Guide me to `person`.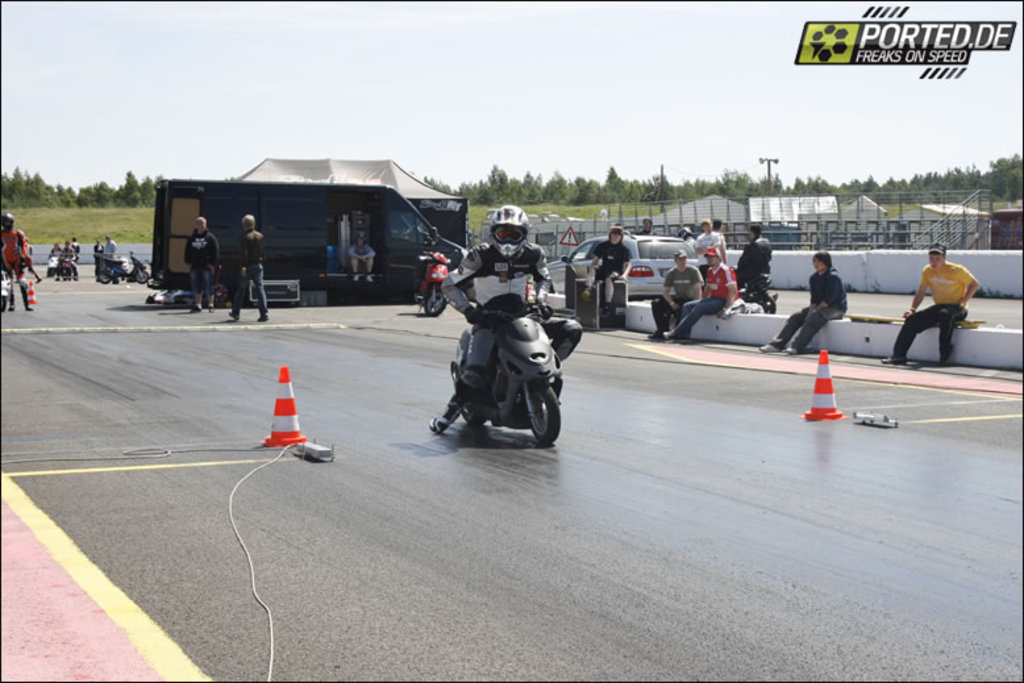
Guidance: [58, 240, 82, 282].
